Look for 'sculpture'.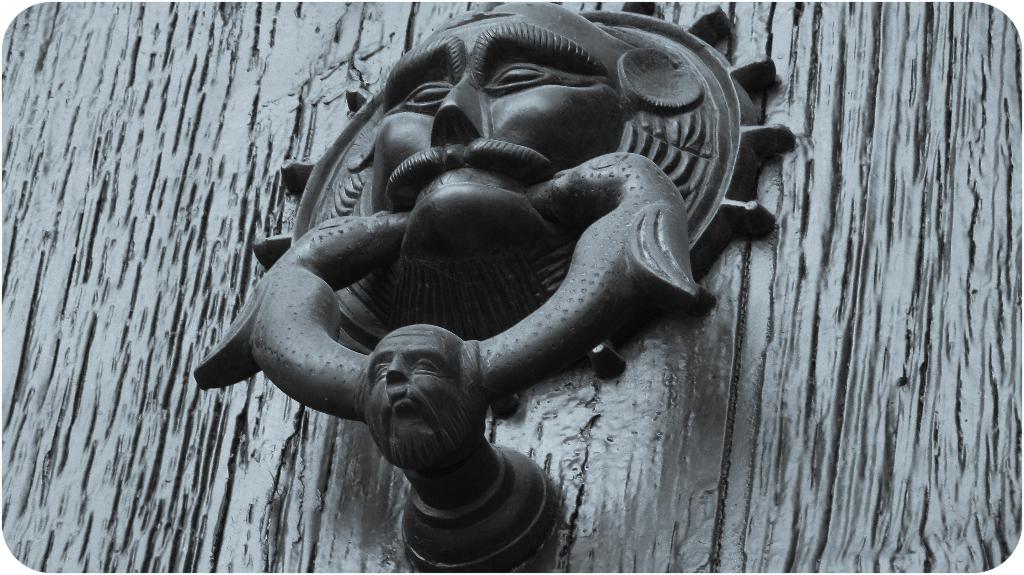
Found: box(182, 30, 771, 574).
